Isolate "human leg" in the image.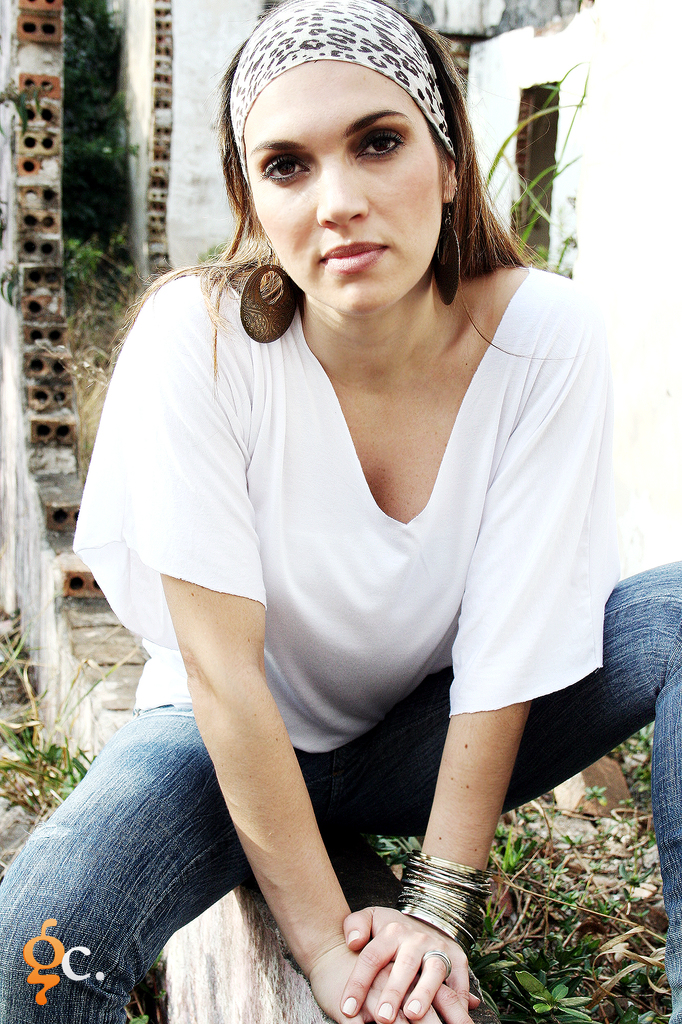
Isolated region: pyautogui.locateOnScreen(0, 660, 323, 1023).
